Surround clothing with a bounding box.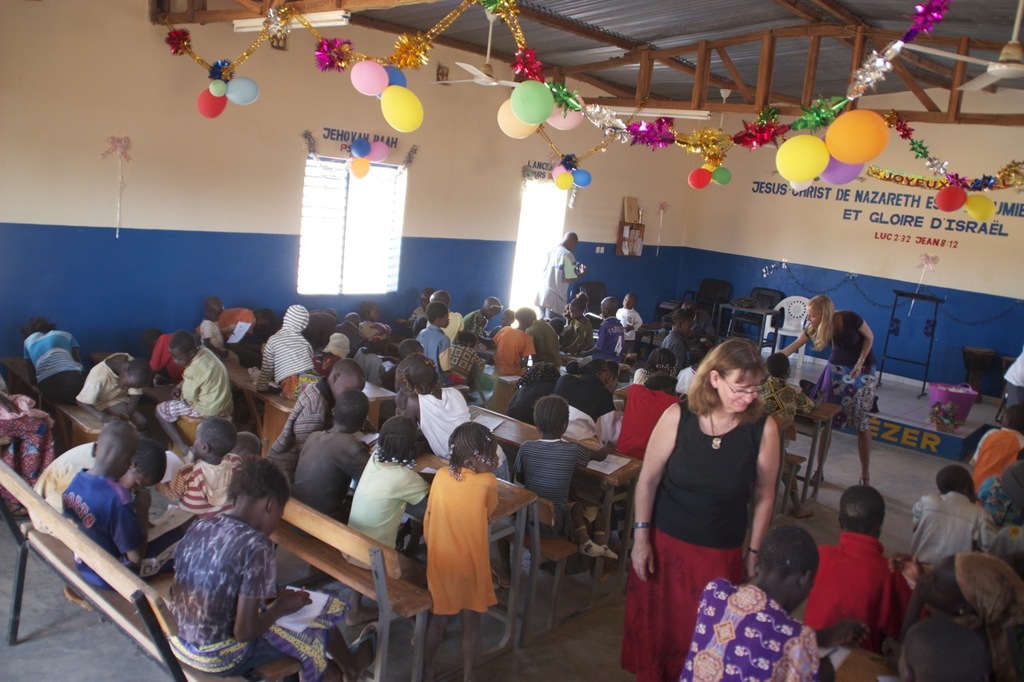
region(624, 396, 778, 681).
